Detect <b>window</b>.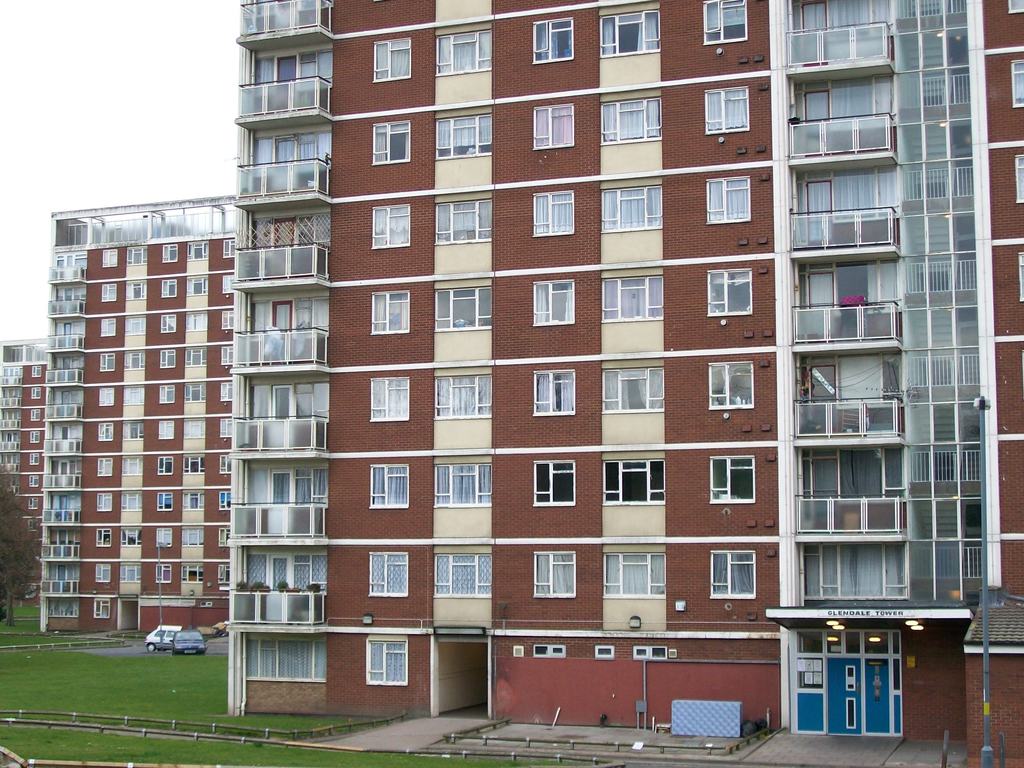
Detected at locate(95, 424, 118, 439).
